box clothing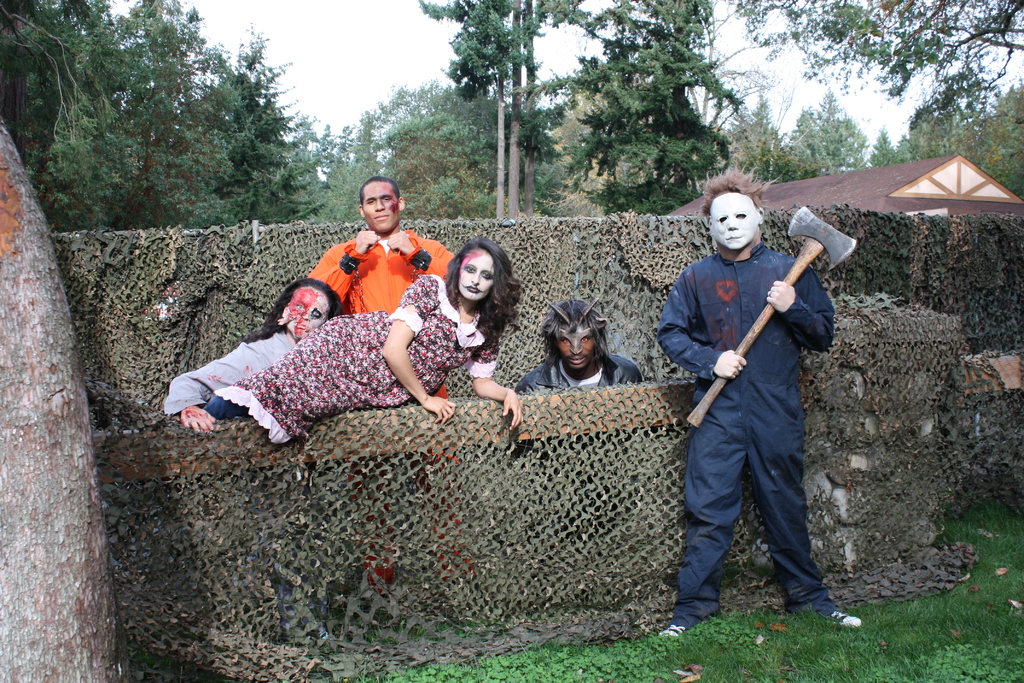
197,271,499,455
